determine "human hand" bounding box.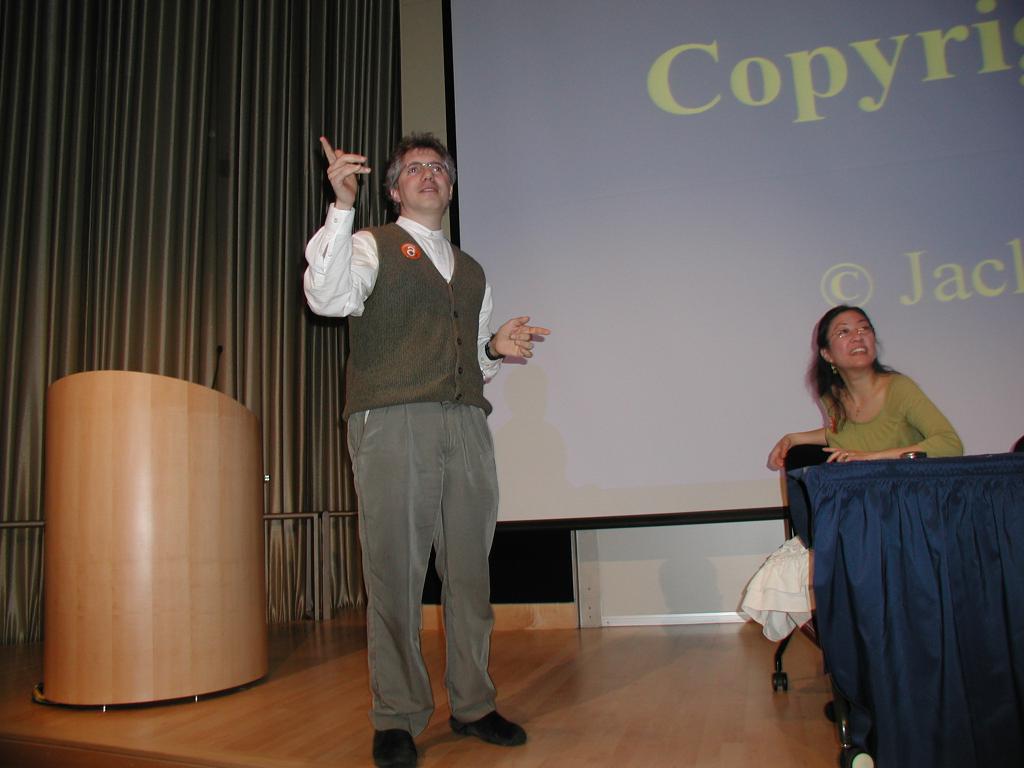
Determined: [x1=493, y1=315, x2=549, y2=358].
